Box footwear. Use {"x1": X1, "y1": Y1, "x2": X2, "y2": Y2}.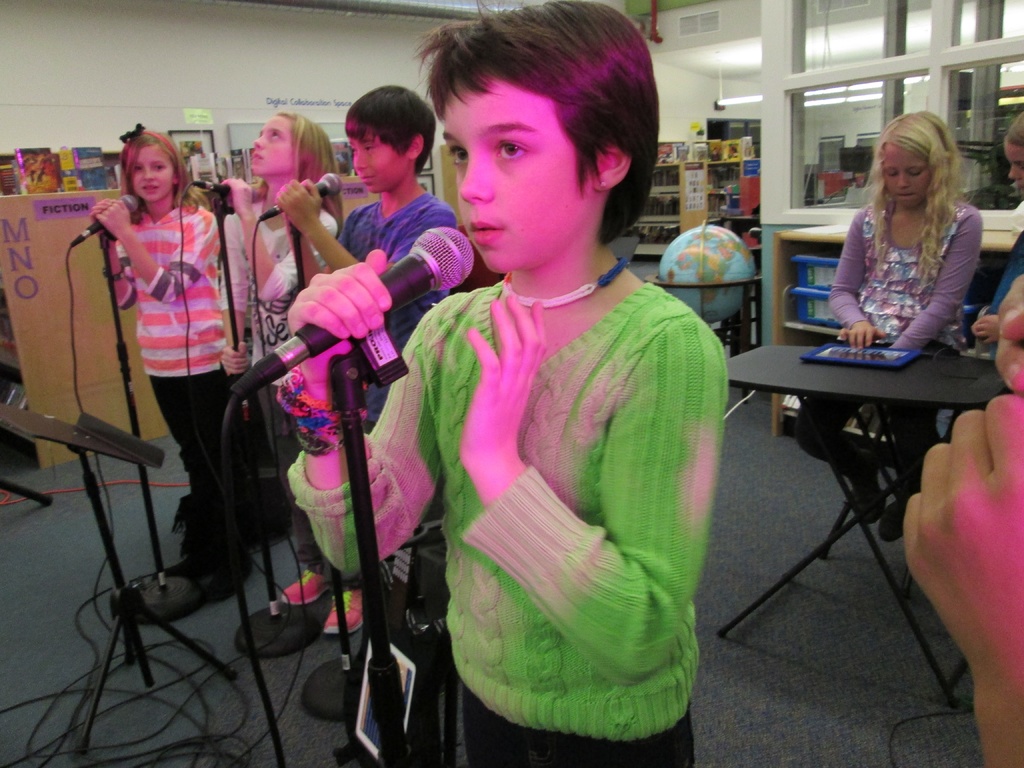
{"x1": 845, "y1": 447, "x2": 886, "y2": 524}.
